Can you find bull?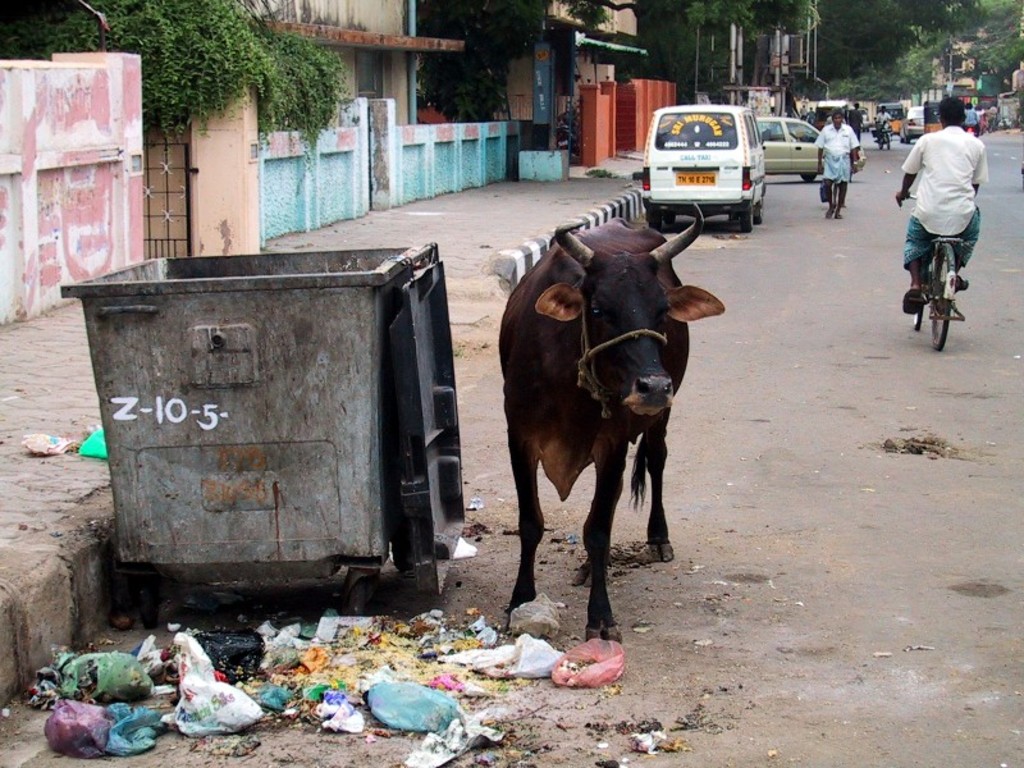
Yes, bounding box: pyautogui.locateOnScreen(486, 196, 726, 649).
